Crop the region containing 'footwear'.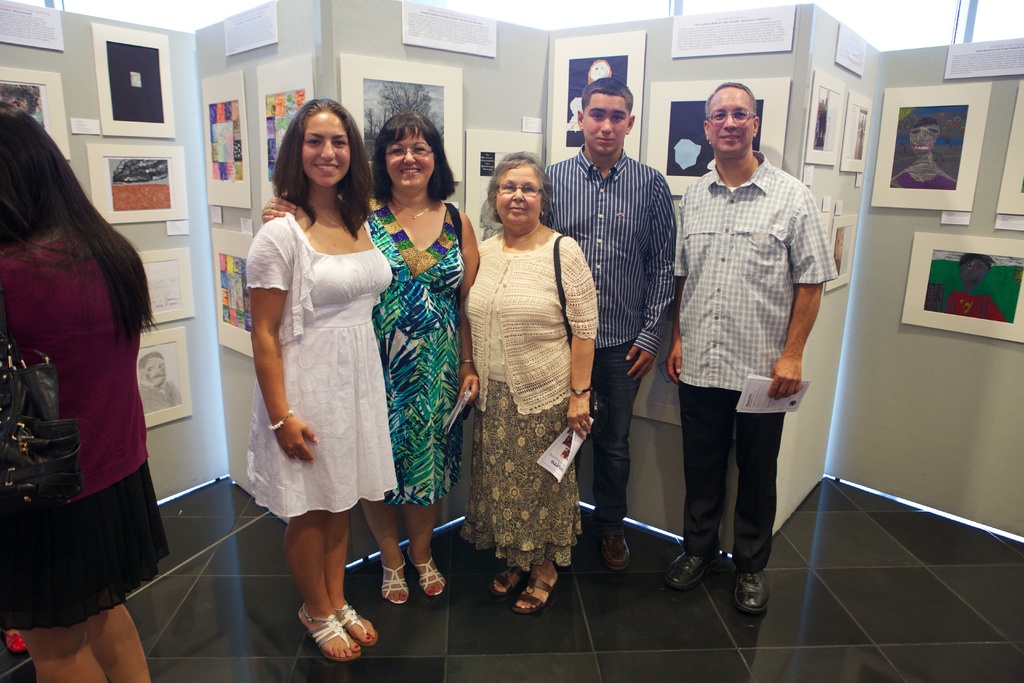
Crop region: 2,626,29,651.
